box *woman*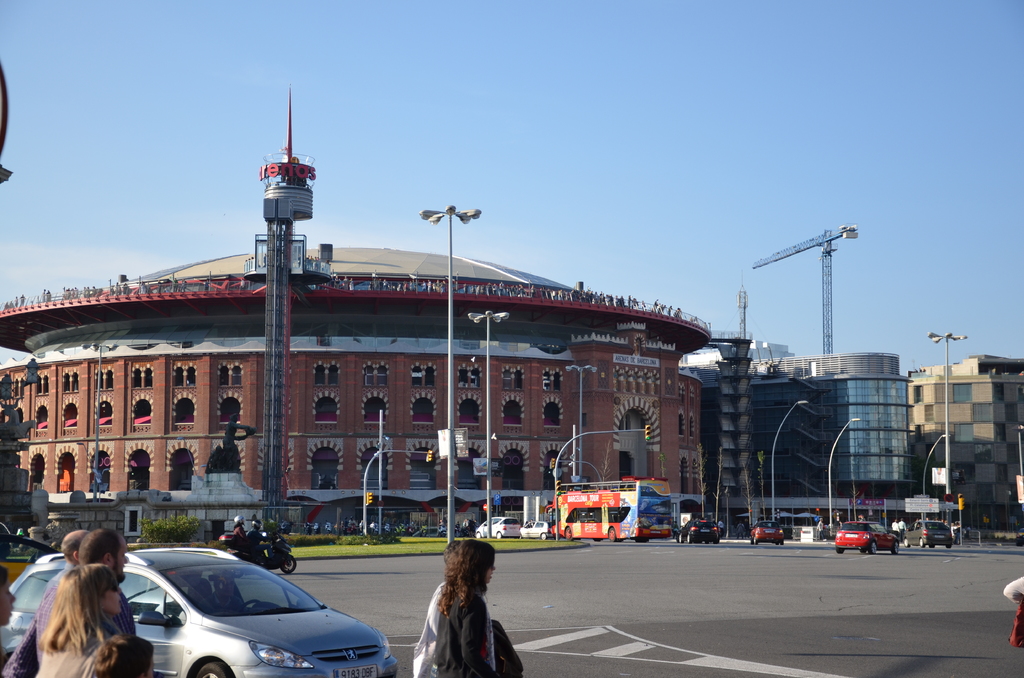
[390, 529, 524, 677]
